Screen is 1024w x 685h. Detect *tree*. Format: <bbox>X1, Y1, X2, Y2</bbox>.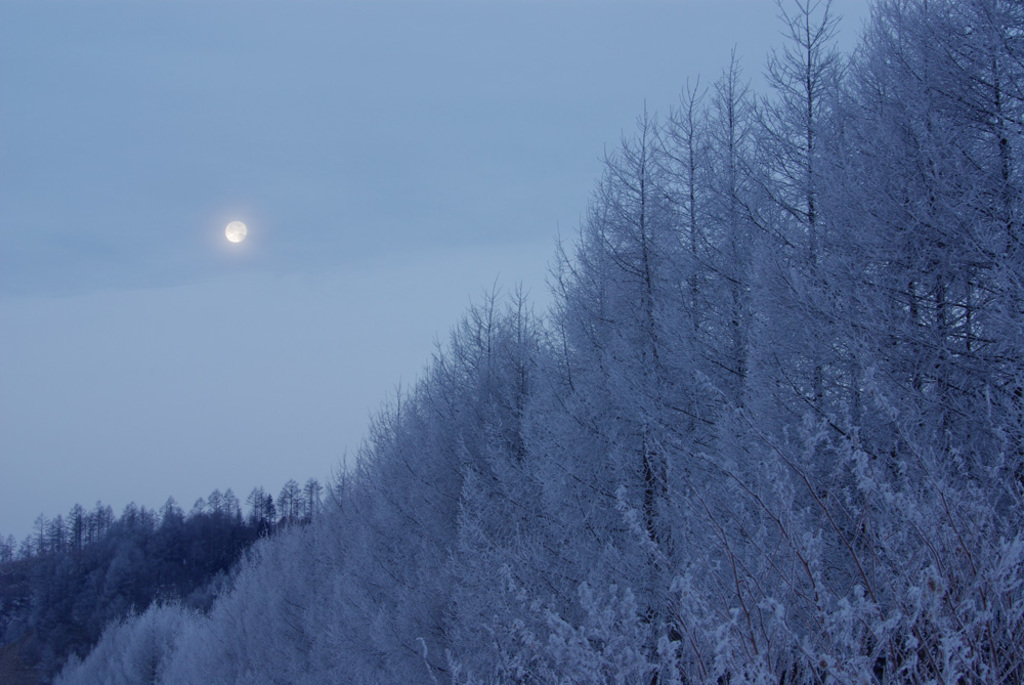
<bbox>538, 95, 697, 684</bbox>.
